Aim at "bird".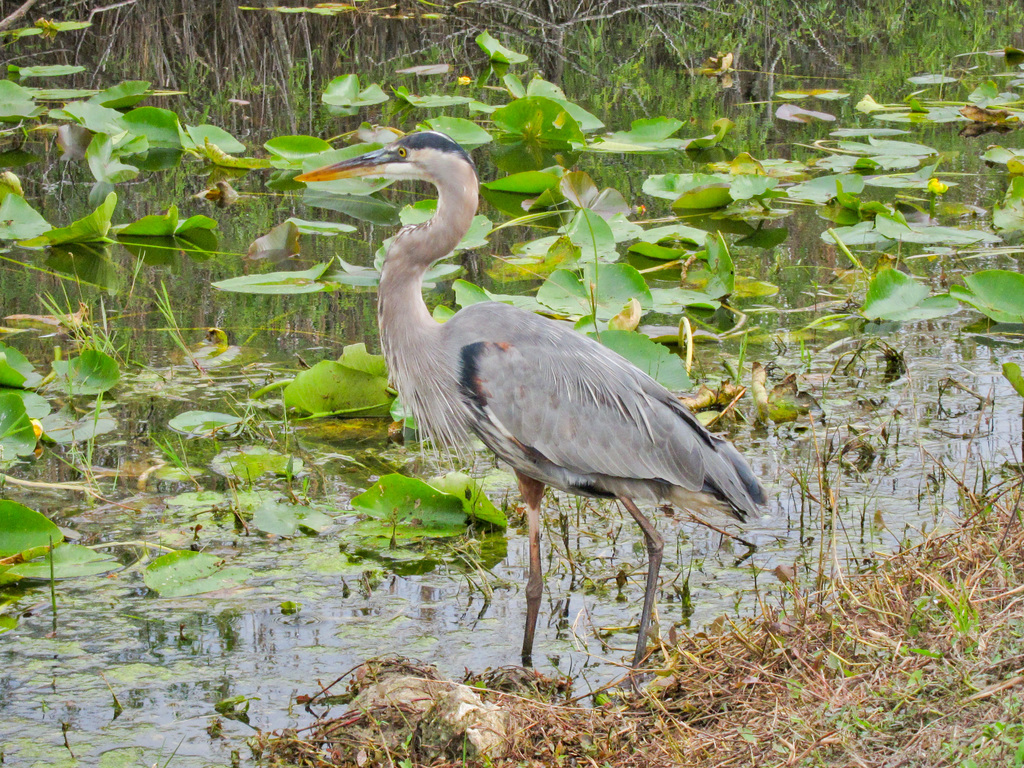
Aimed at <bbox>302, 145, 780, 692</bbox>.
